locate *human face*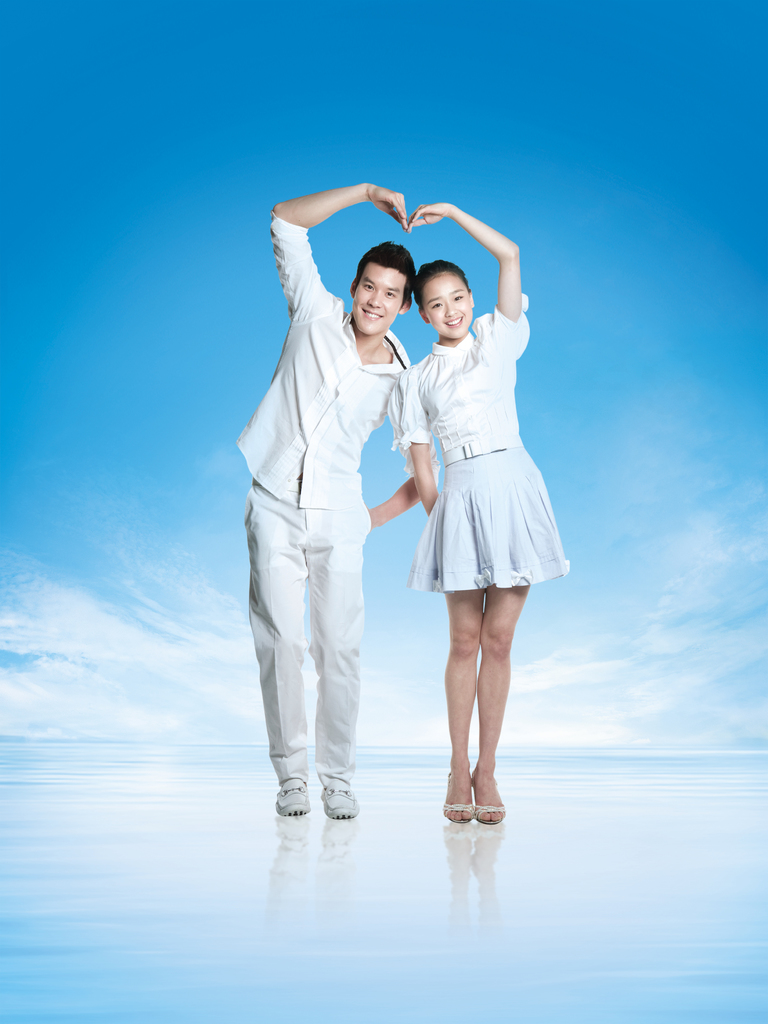
[422,275,471,337]
